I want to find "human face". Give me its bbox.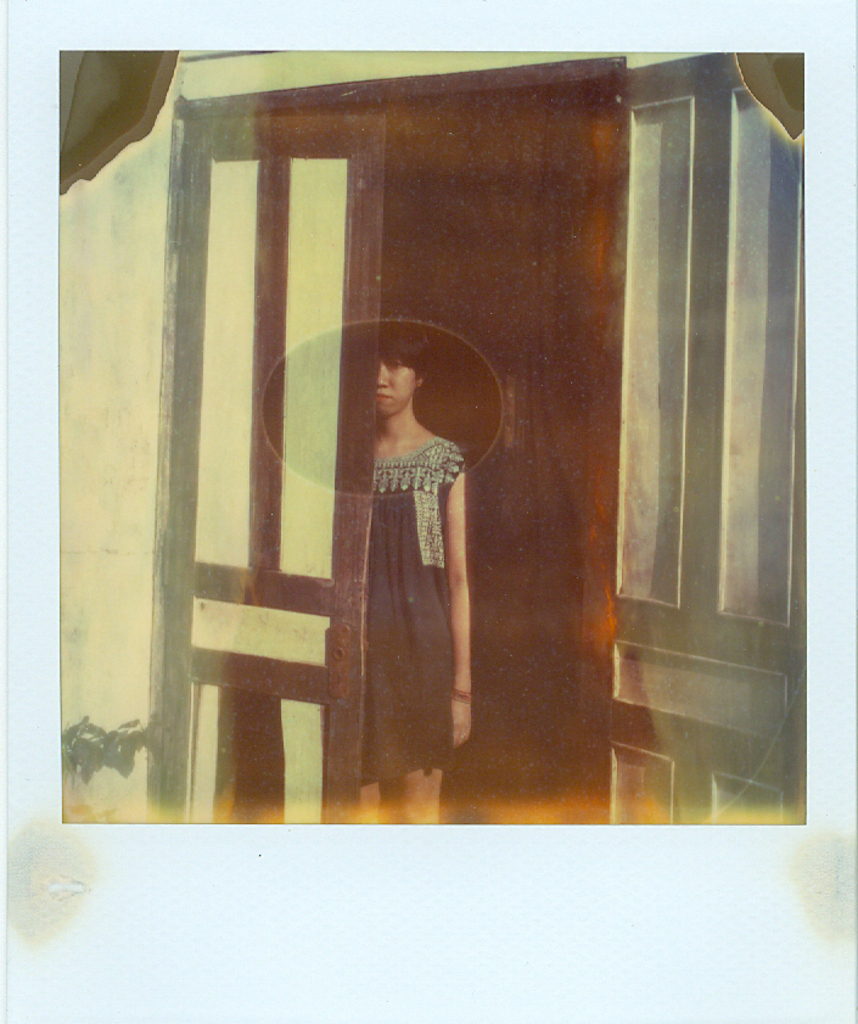
crop(376, 360, 416, 415).
